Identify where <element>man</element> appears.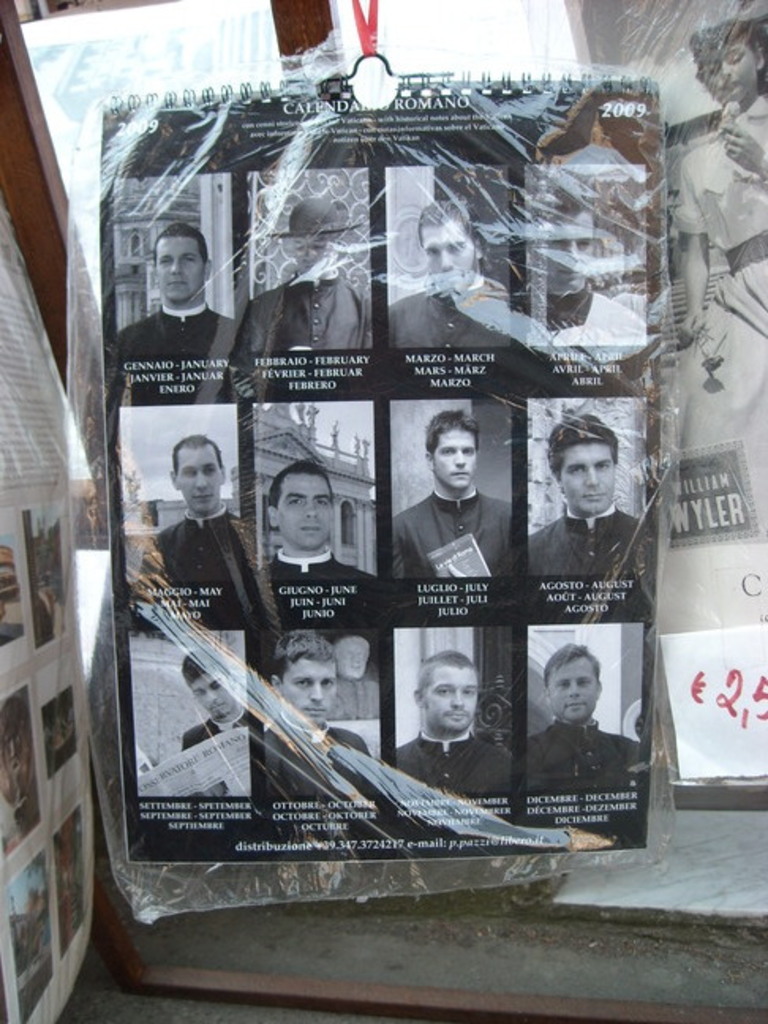
Appears at l=242, t=198, r=371, b=354.
